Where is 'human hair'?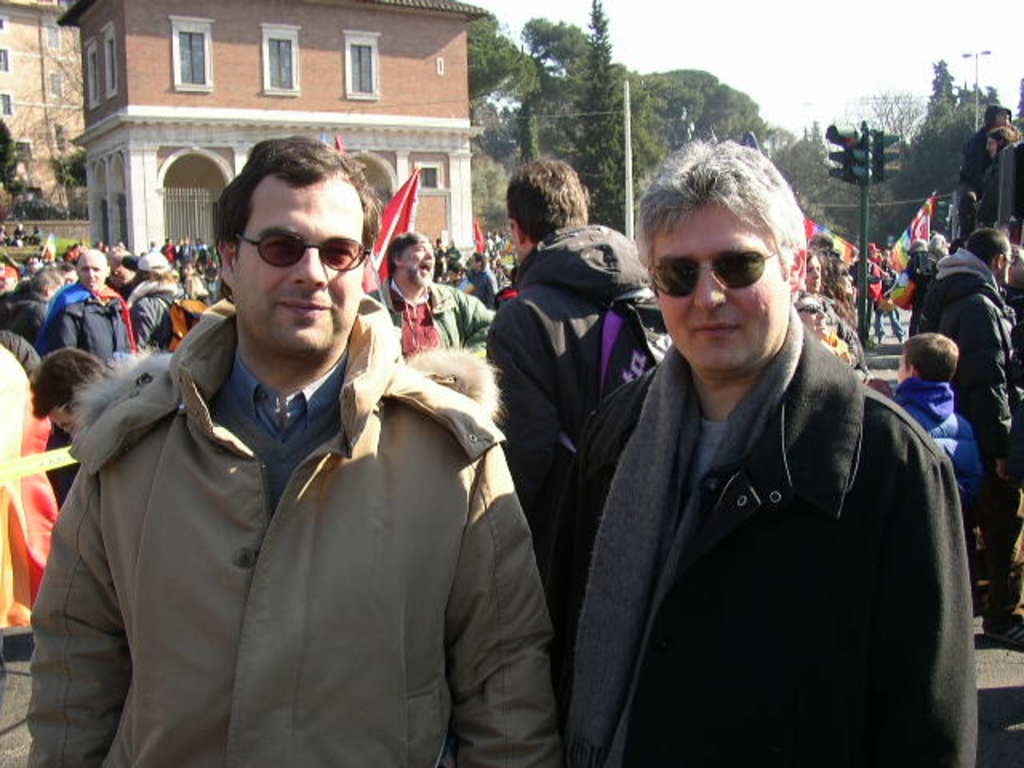
l=446, t=262, r=469, b=277.
